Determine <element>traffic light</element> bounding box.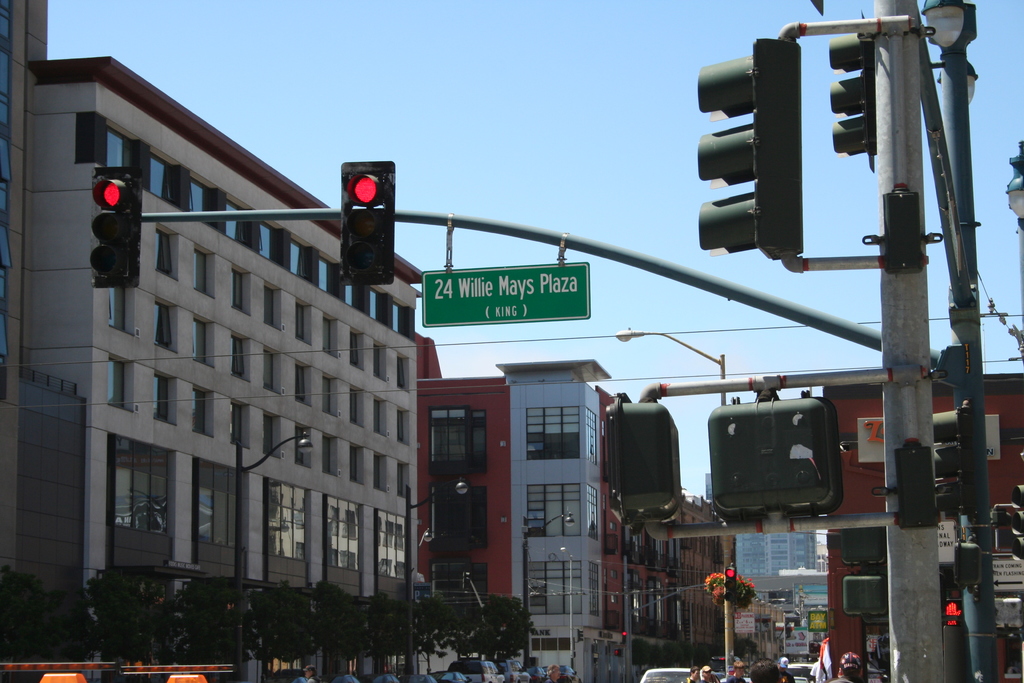
Determined: {"x1": 621, "y1": 630, "x2": 627, "y2": 642}.
